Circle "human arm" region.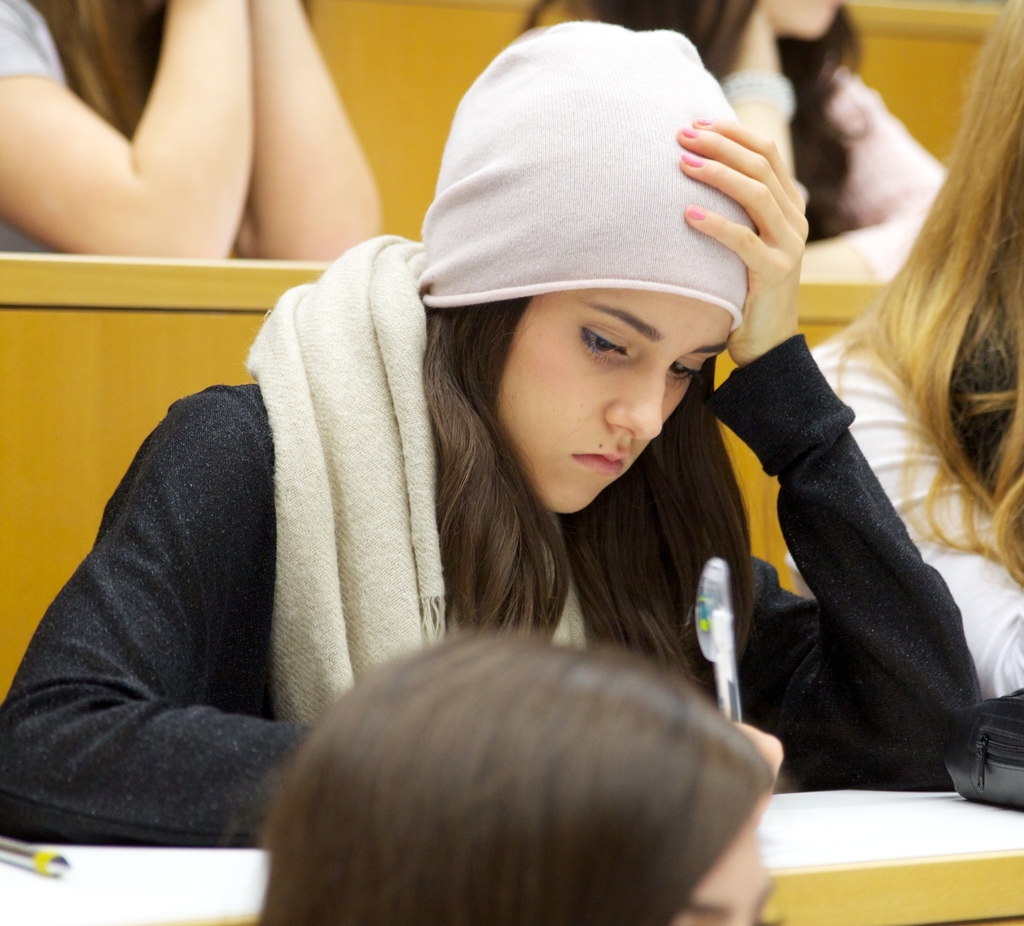
Region: {"x1": 715, "y1": 0, "x2": 808, "y2": 199}.
